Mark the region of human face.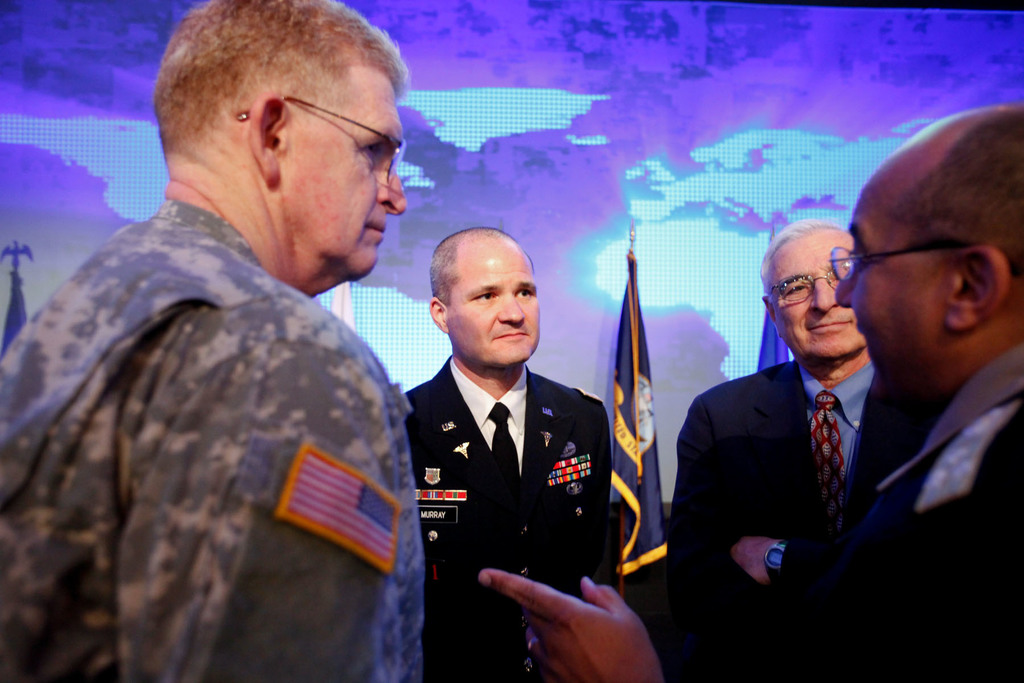
Region: detection(835, 176, 947, 403).
